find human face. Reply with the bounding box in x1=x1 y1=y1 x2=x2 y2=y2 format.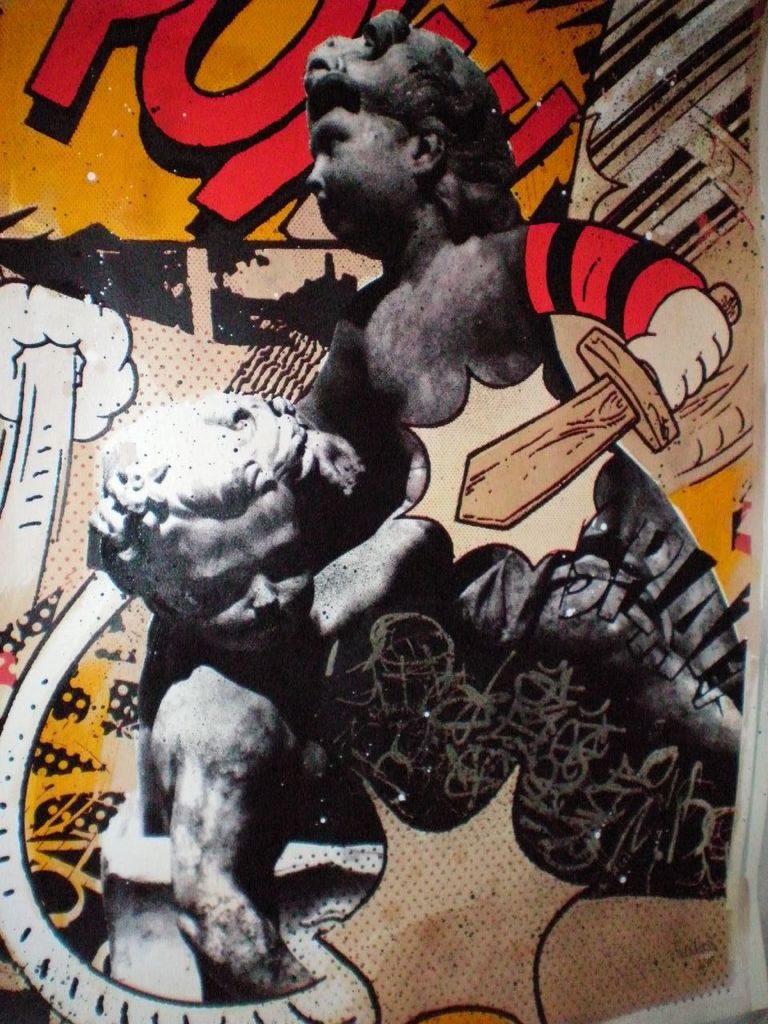
x1=158 y1=487 x2=316 y2=653.
